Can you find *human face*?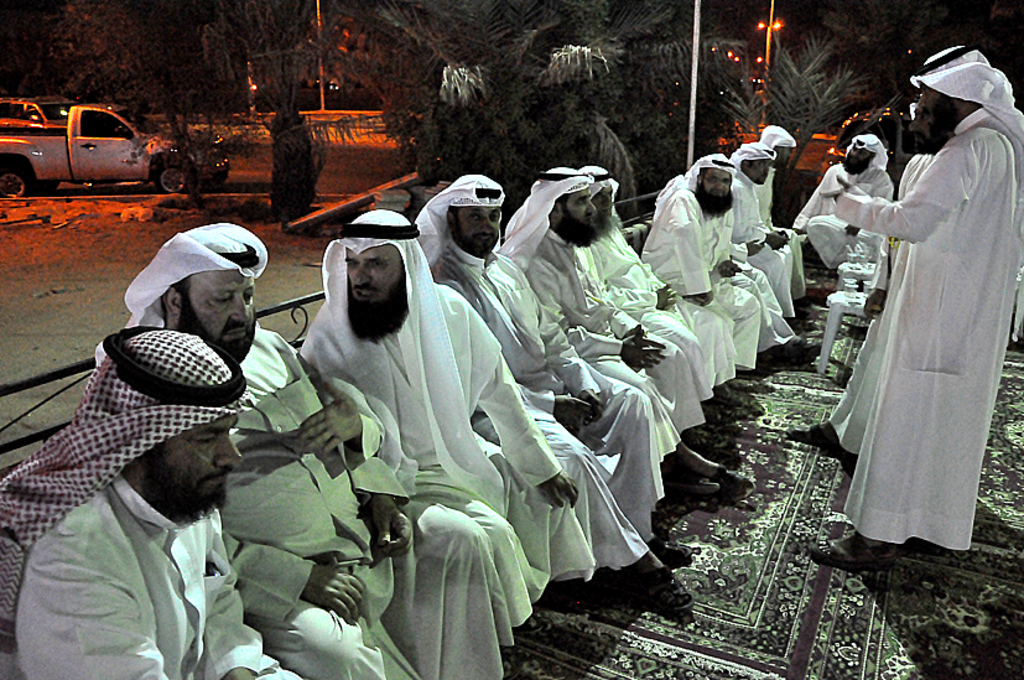
Yes, bounding box: bbox=[920, 90, 957, 134].
